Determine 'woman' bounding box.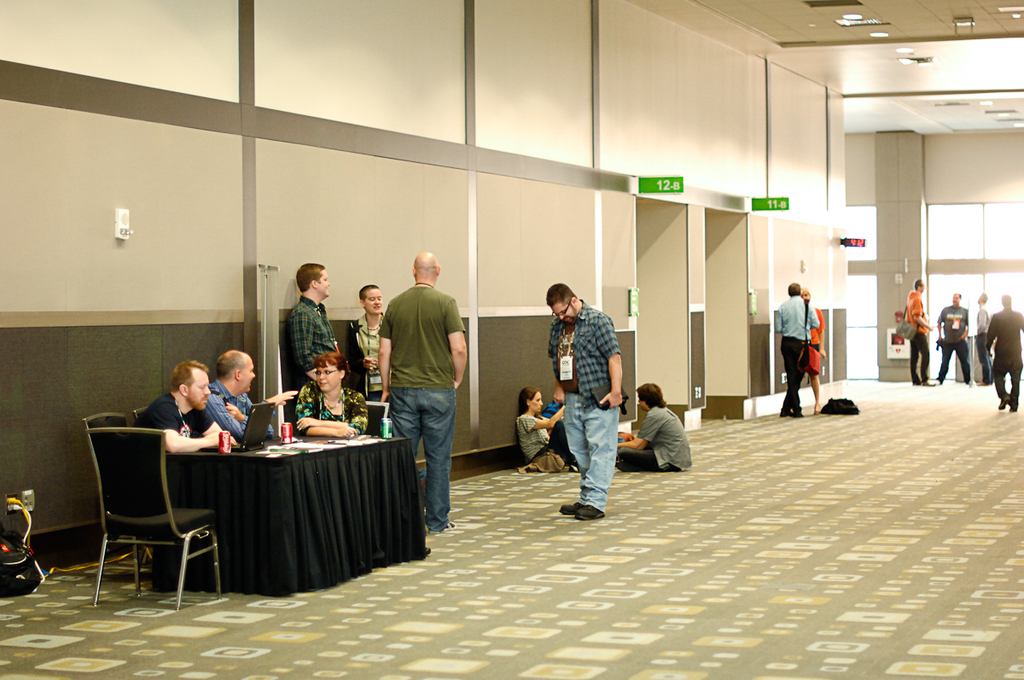
Determined: region(515, 389, 580, 469).
